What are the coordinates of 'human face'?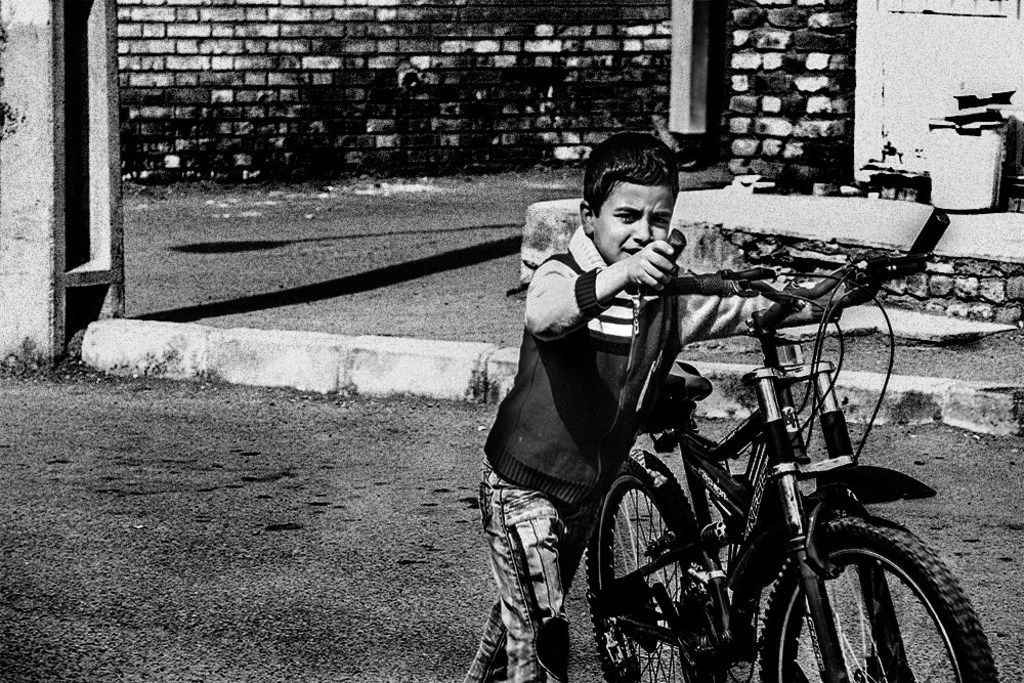
x1=591 y1=188 x2=671 y2=266.
